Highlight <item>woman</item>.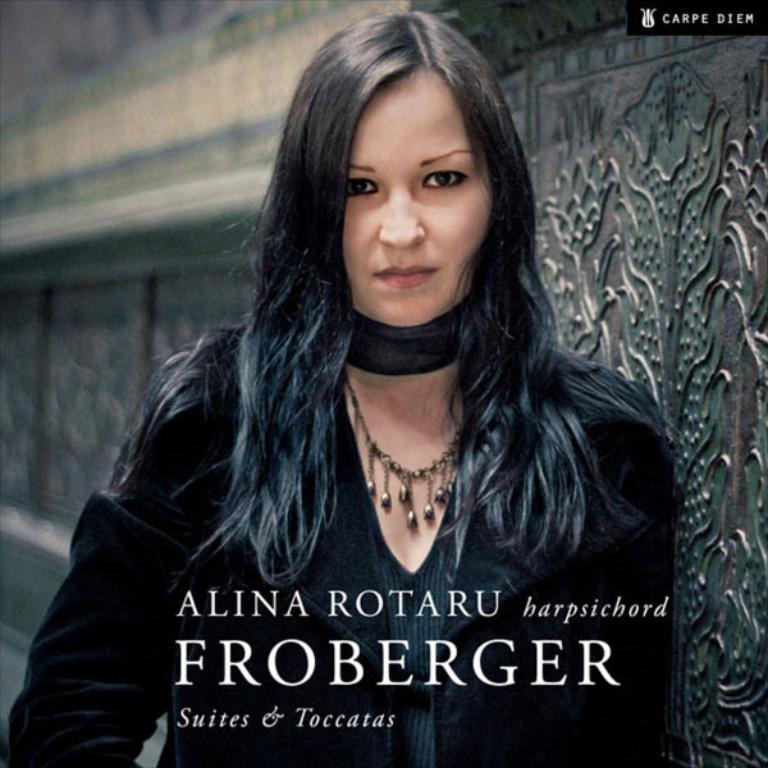
Highlighted region: <region>65, 44, 690, 719</region>.
